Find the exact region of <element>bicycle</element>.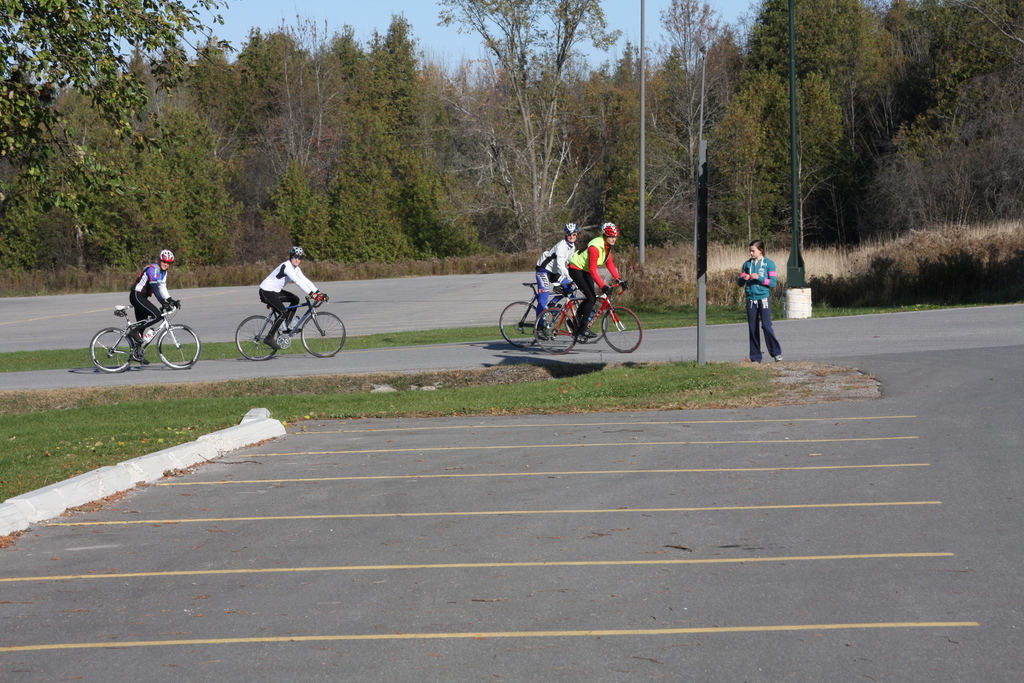
Exact region: select_region(497, 278, 604, 346).
